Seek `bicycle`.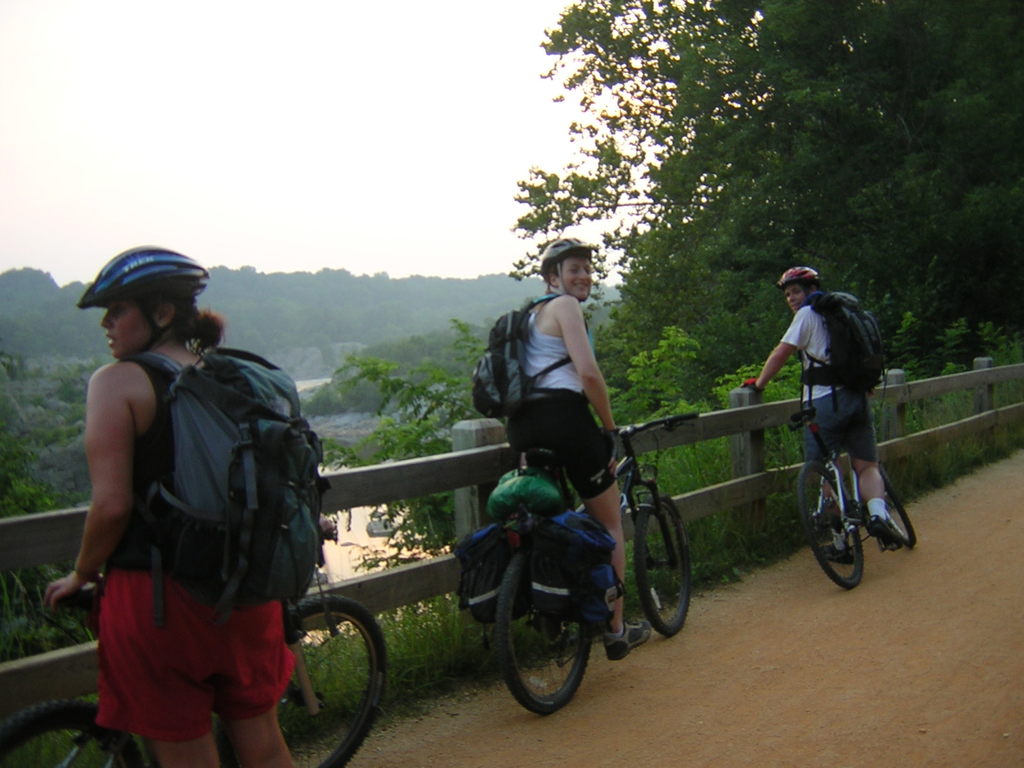
rect(493, 410, 700, 719).
